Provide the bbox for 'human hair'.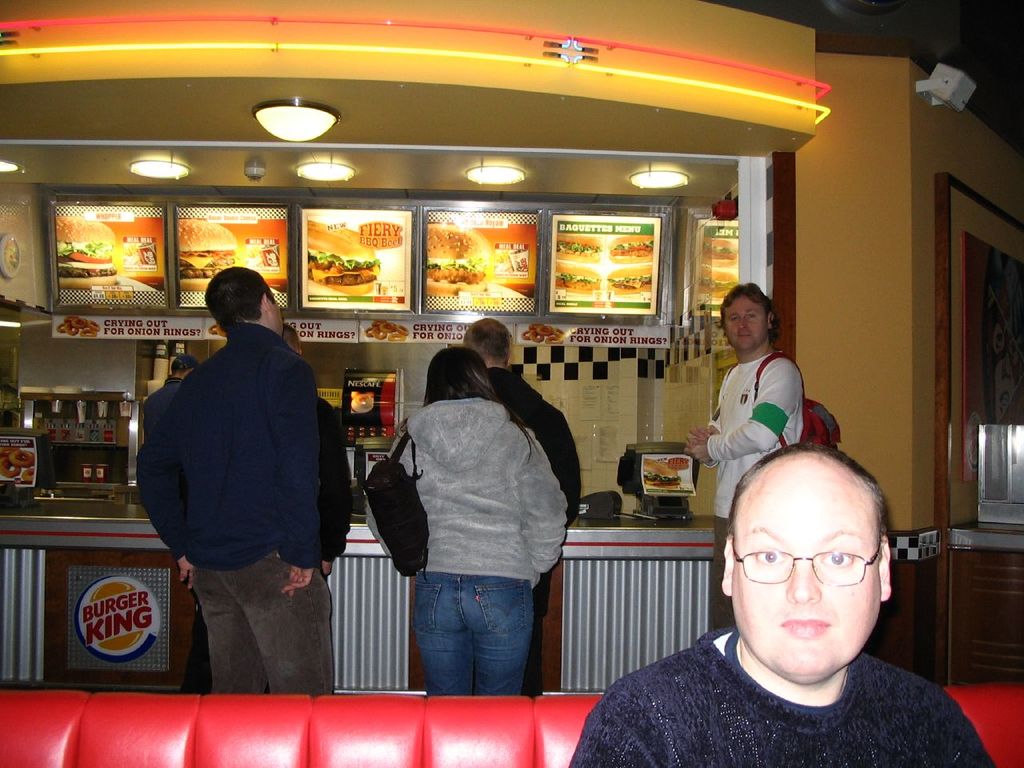
(x1=170, y1=354, x2=198, y2=378).
